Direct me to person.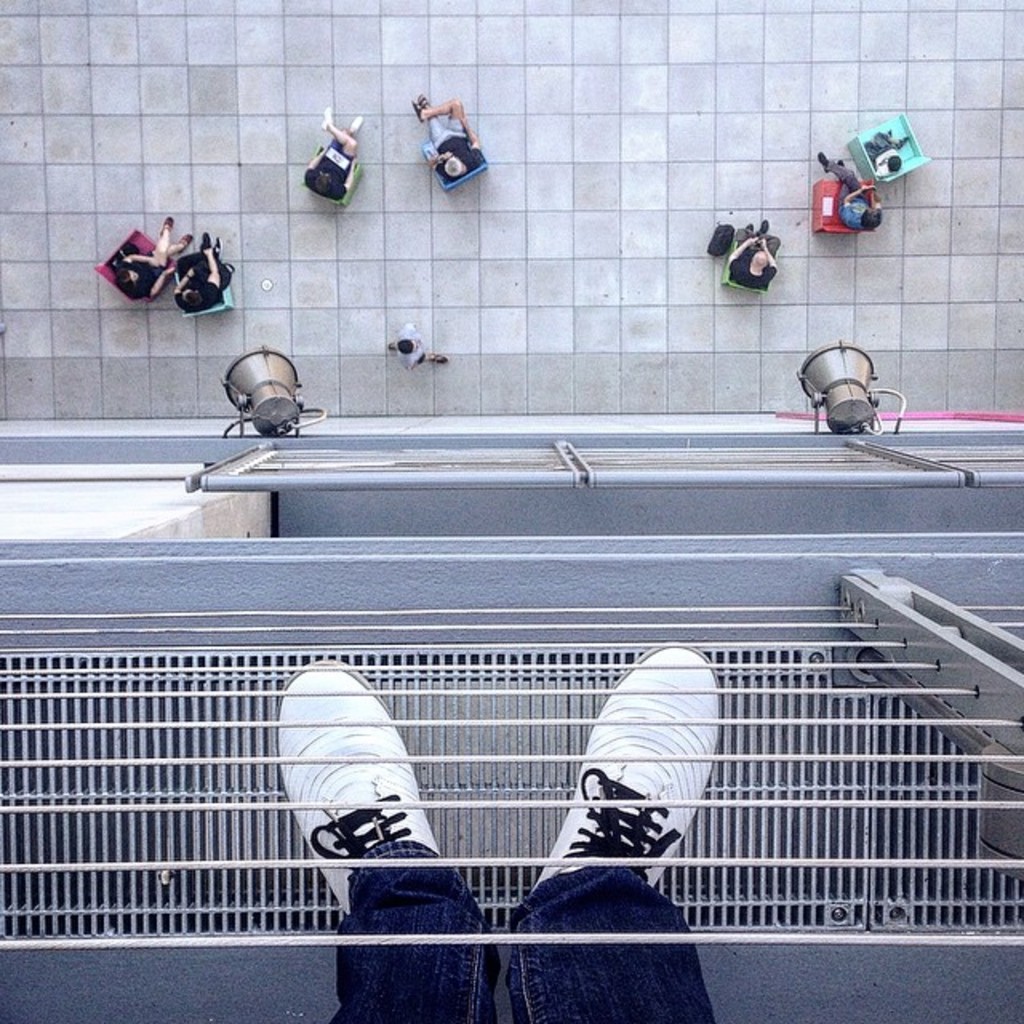
Direction: detection(298, 106, 368, 200).
